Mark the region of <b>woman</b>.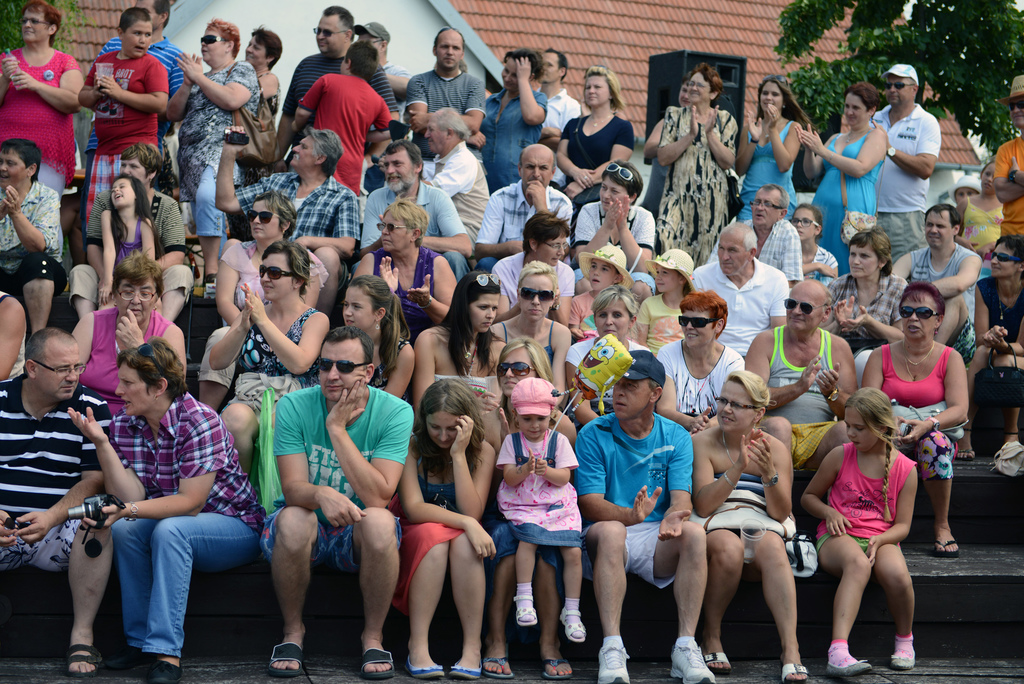
Region: [left=61, top=134, right=189, bottom=326].
